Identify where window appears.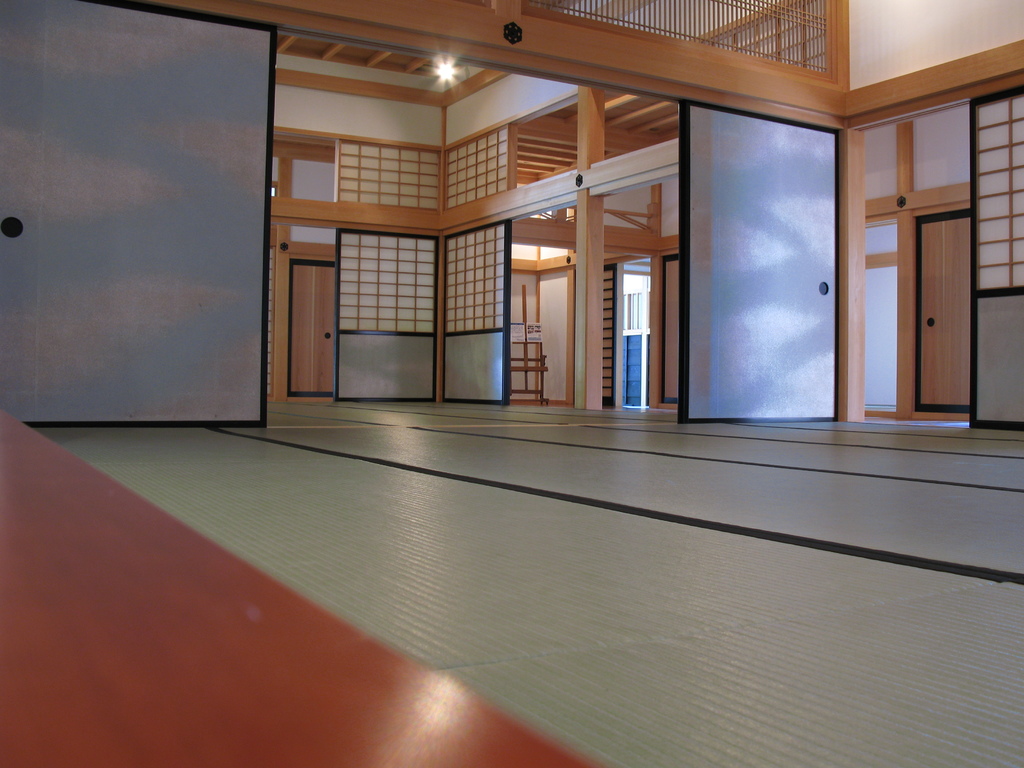
Appears at bbox=[620, 247, 652, 411].
